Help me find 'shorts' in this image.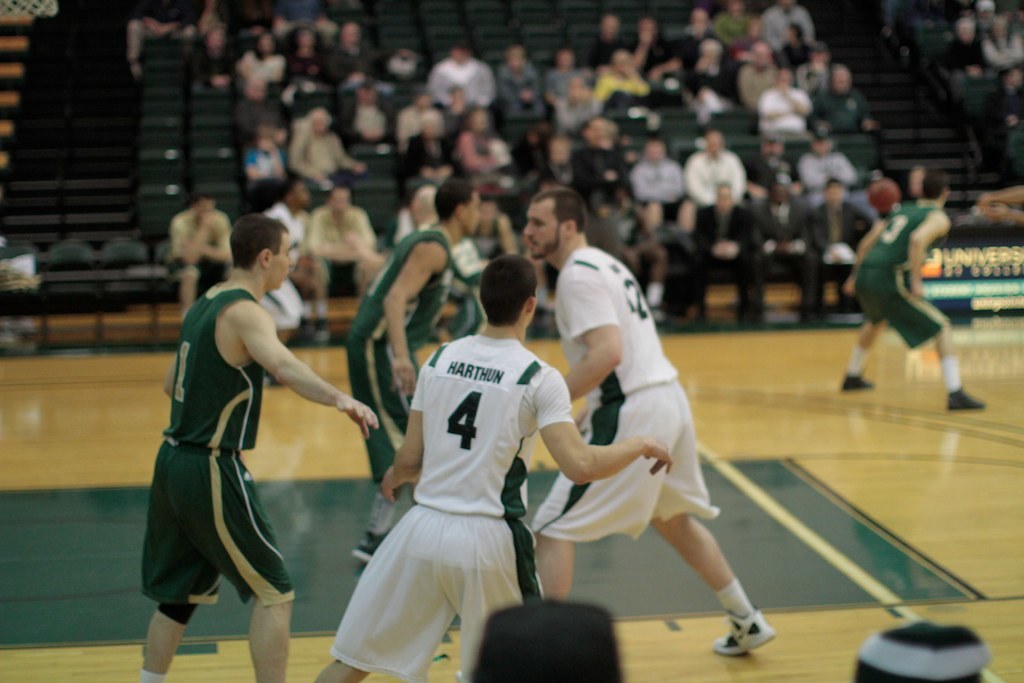
Found it: box(144, 446, 305, 604).
